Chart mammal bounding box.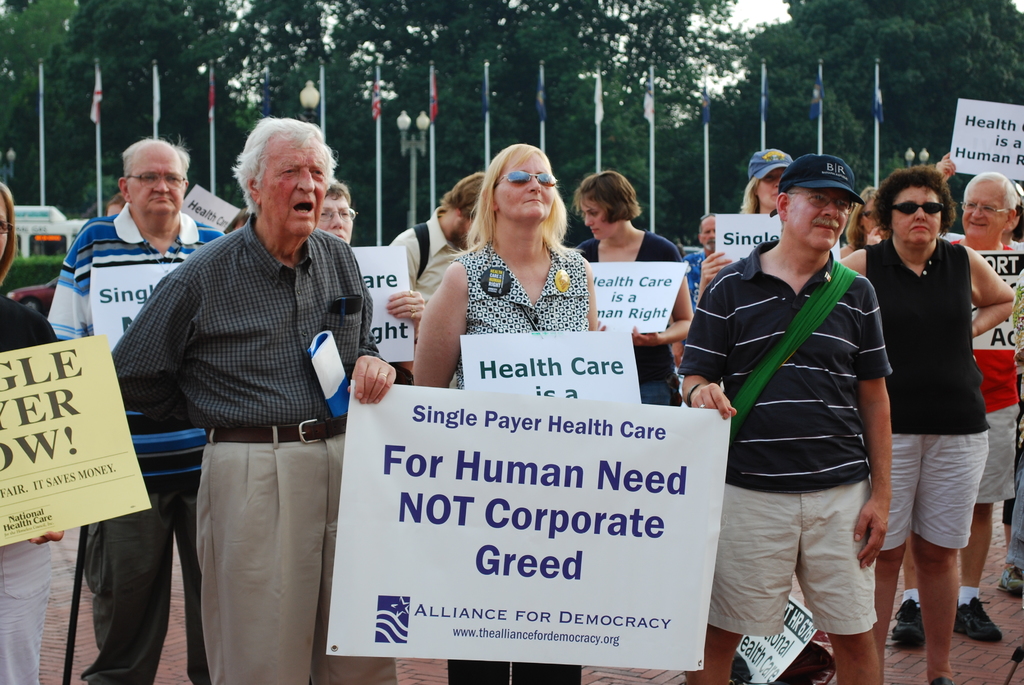
Charted: detection(386, 171, 492, 397).
